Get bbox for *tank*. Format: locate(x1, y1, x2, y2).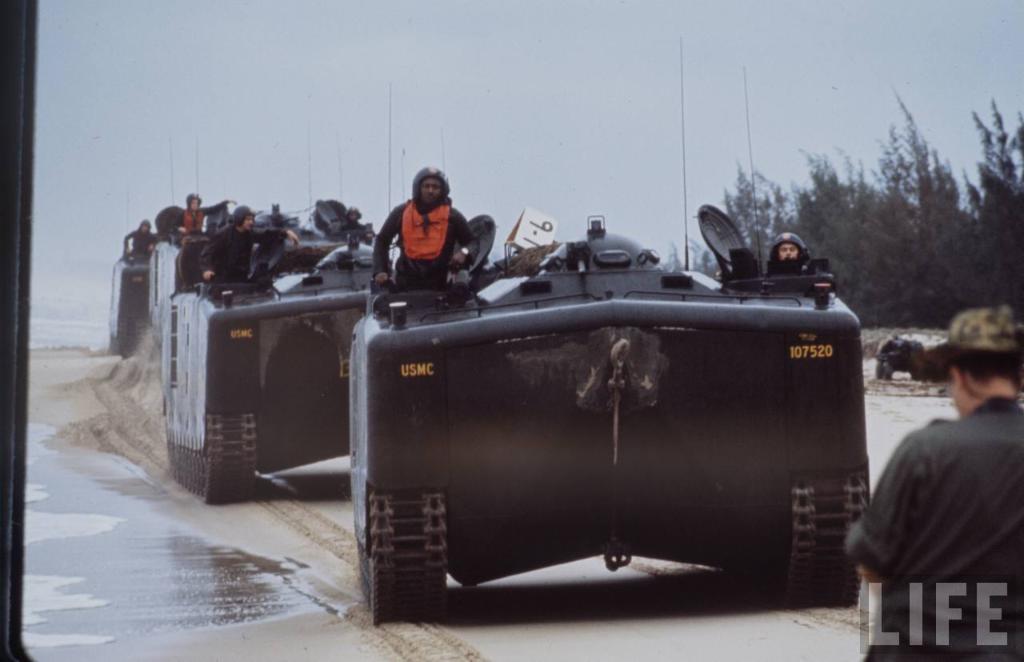
locate(149, 141, 376, 335).
